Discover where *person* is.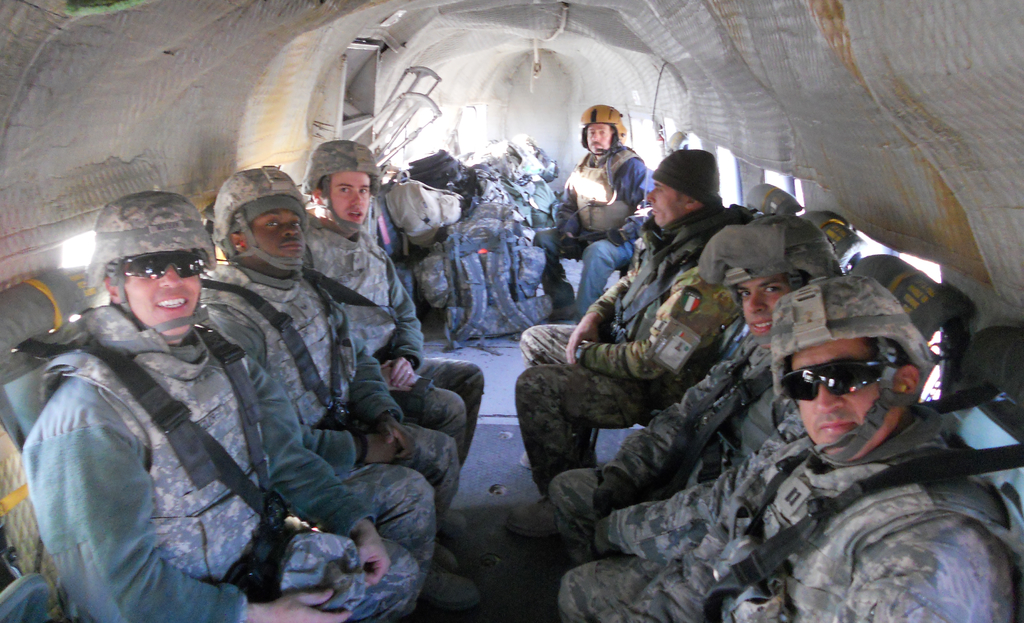
Discovered at 524/101/659/319.
